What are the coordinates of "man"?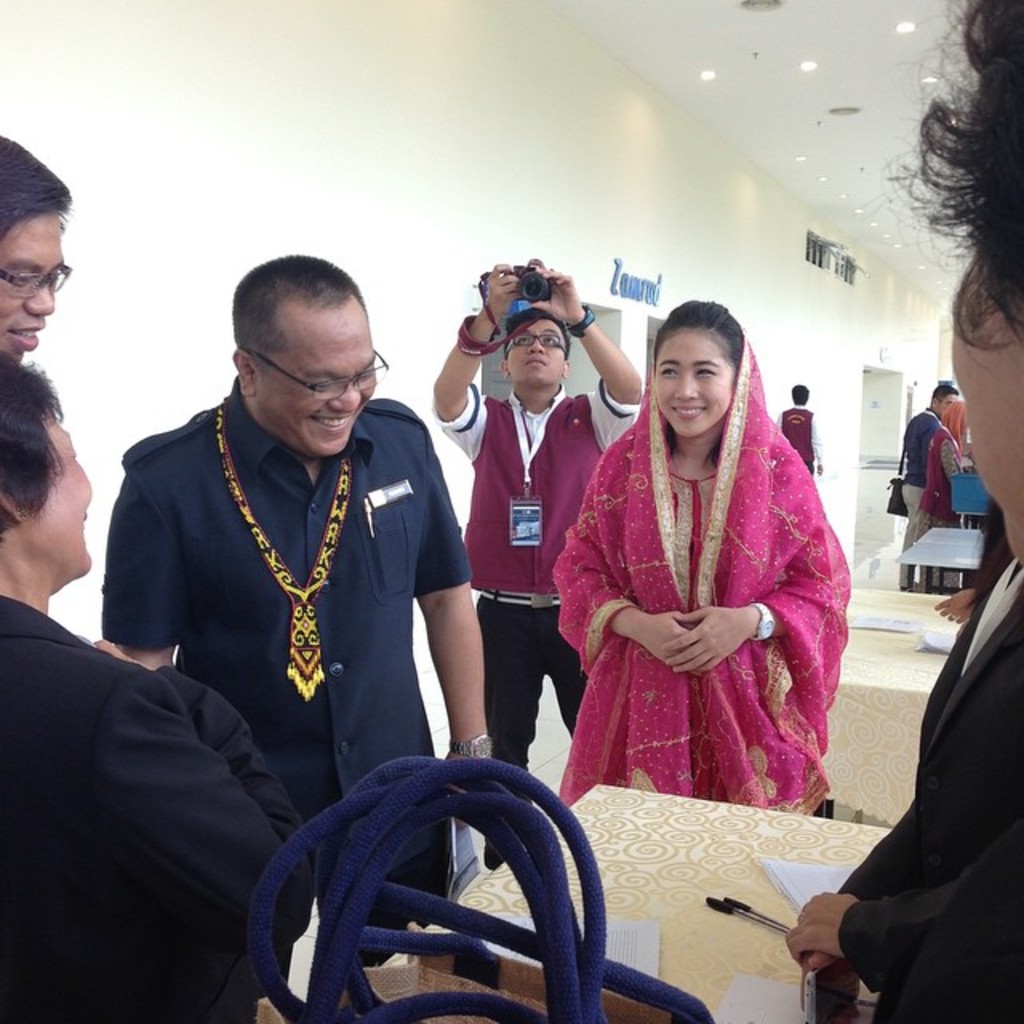
bbox=(0, 131, 74, 360).
